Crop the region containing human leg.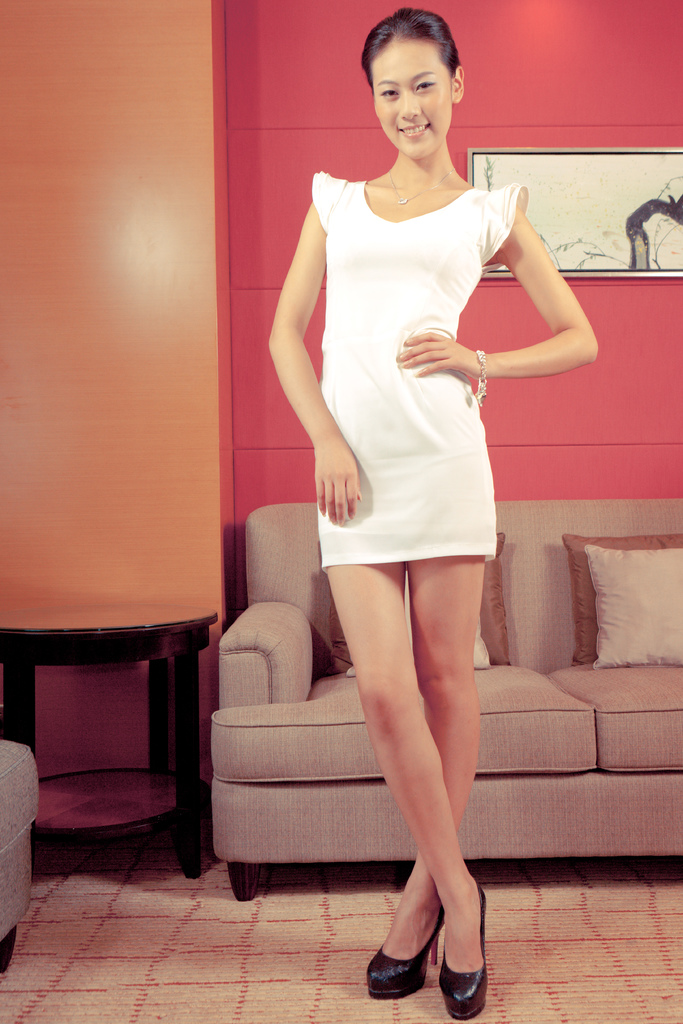
Crop region: [x1=359, y1=451, x2=490, y2=1000].
